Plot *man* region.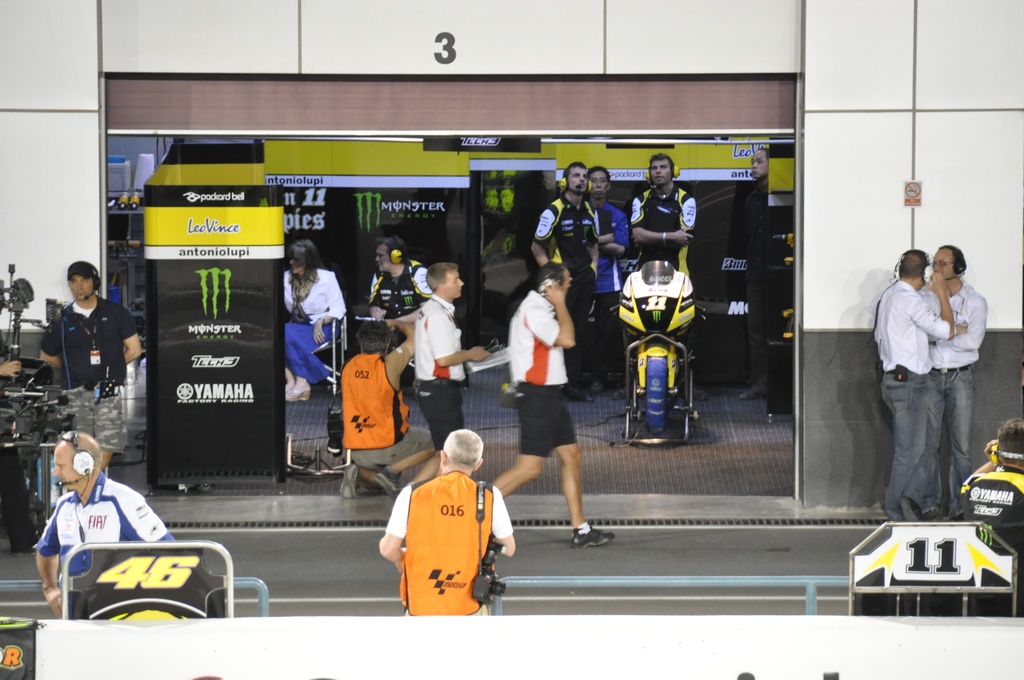
Plotted at [x1=628, y1=150, x2=708, y2=400].
